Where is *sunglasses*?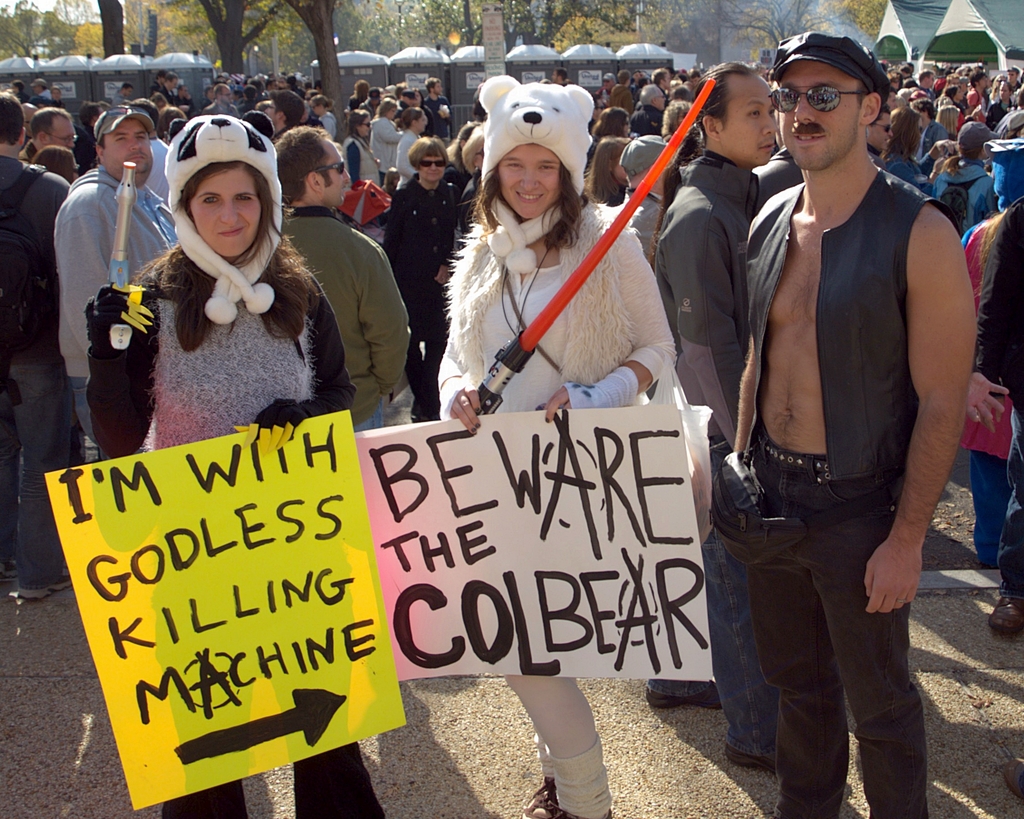
[769,86,865,115].
